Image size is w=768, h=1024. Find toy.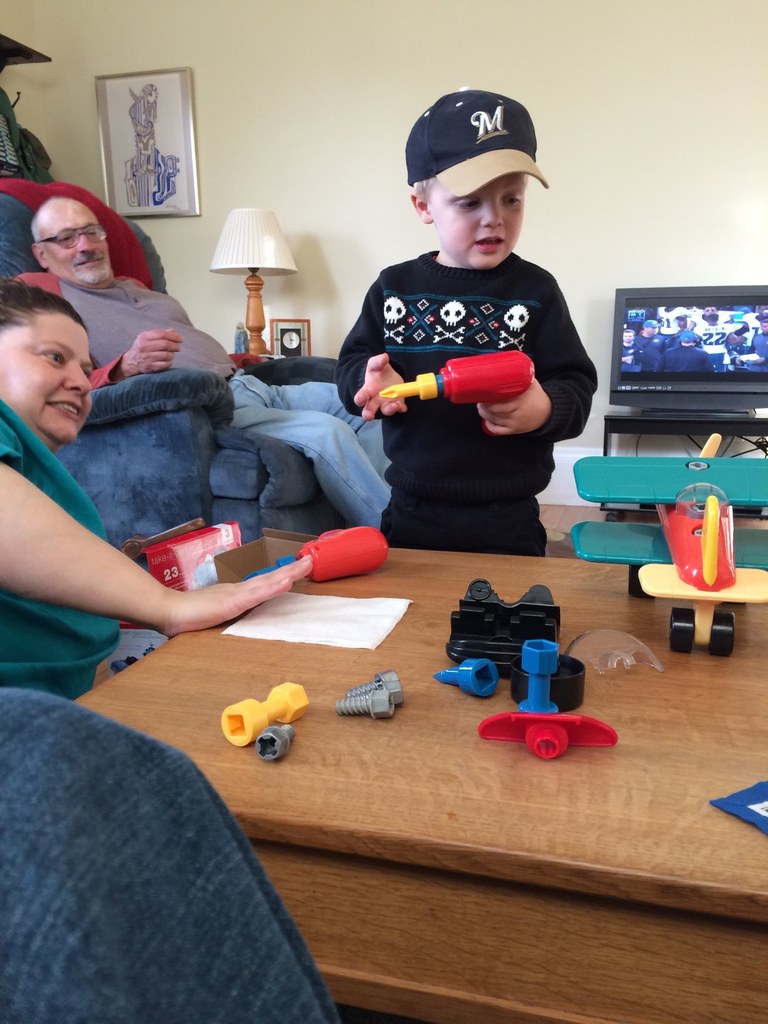
(left=111, top=646, right=156, bottom=673).
